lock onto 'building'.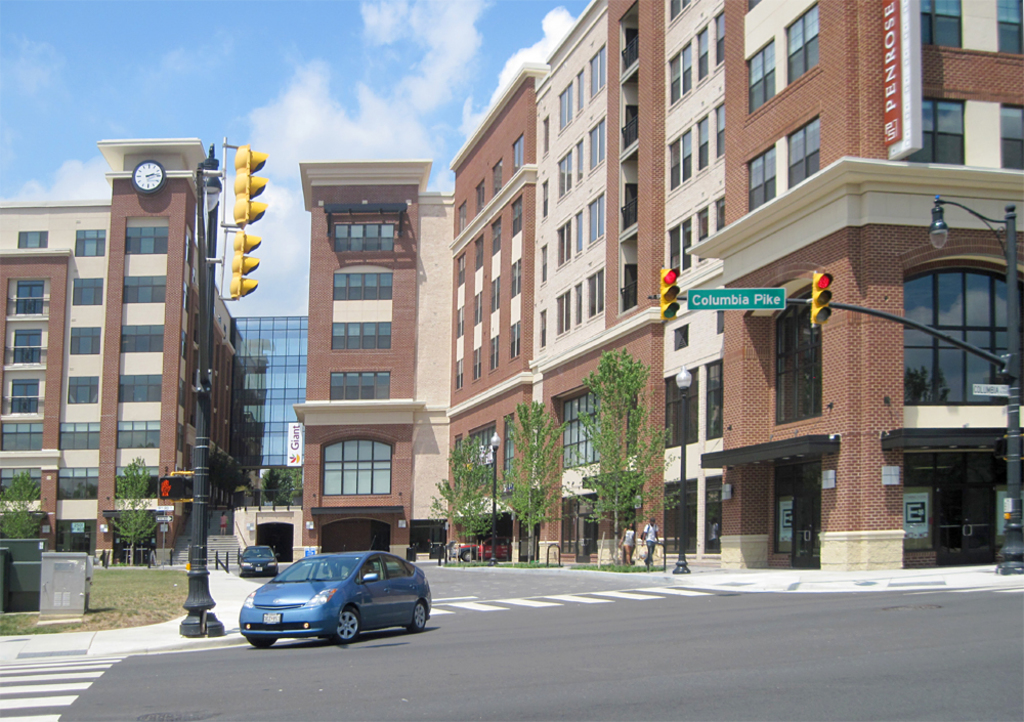
Locked: bbox=(291, 0, 1023, 574).
